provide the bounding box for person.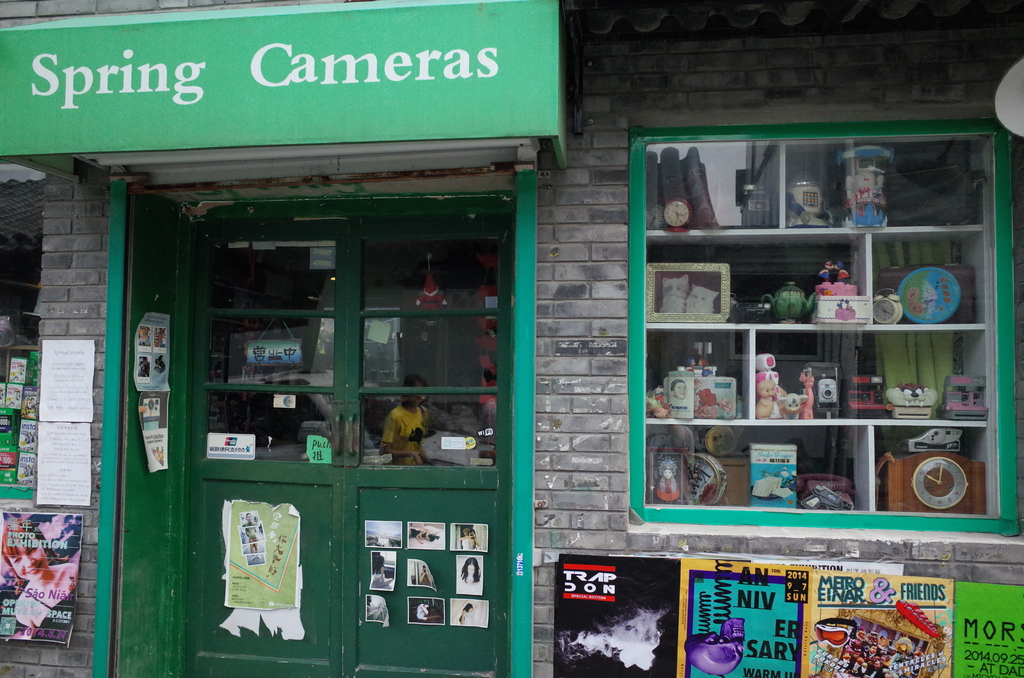
{"x1": 366, "y1": 597, "x2": 381, "y2": 620}.
